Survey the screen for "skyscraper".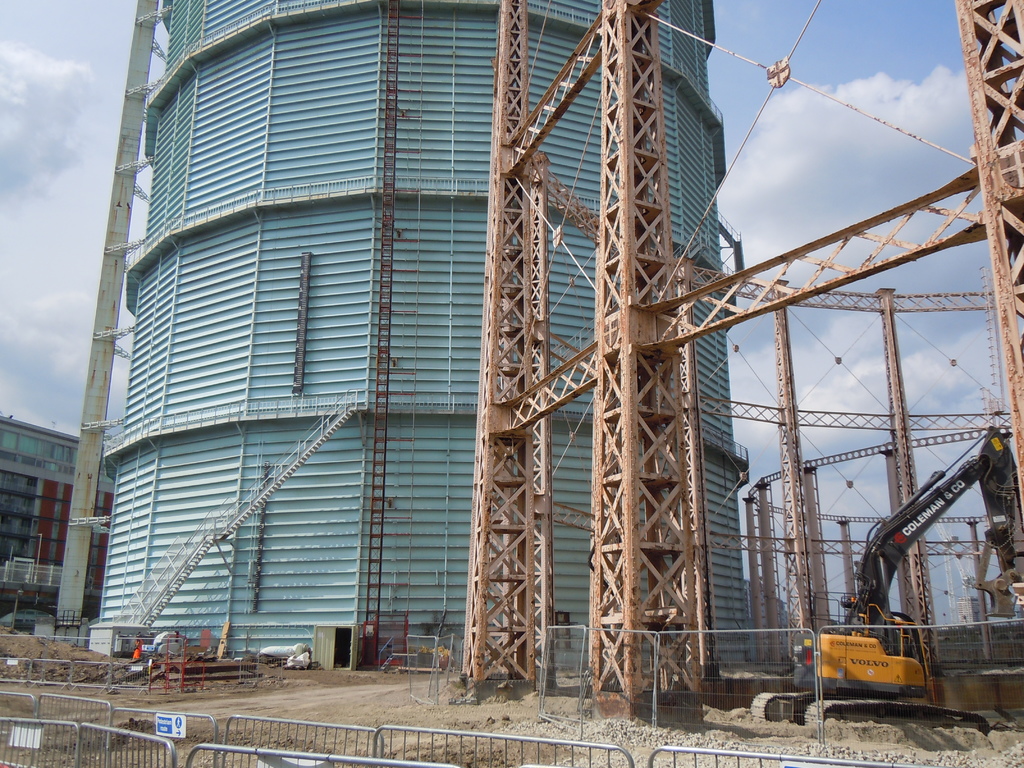
Survey found: box(54, 0, 753, 676).
